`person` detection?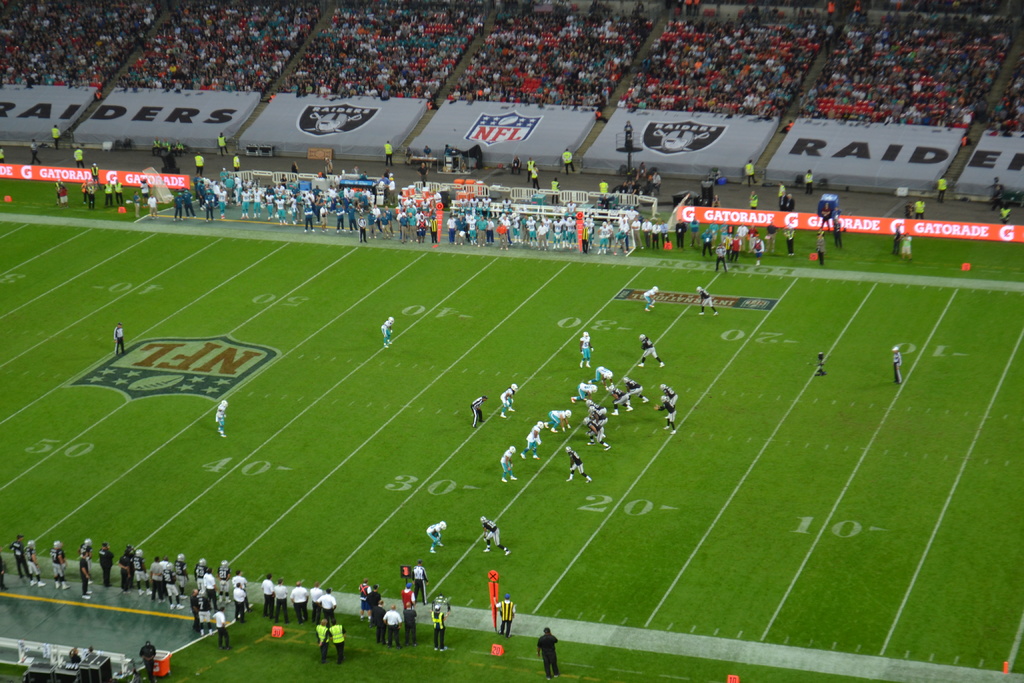
[left=432, top=217, right=437, bottom=243]
